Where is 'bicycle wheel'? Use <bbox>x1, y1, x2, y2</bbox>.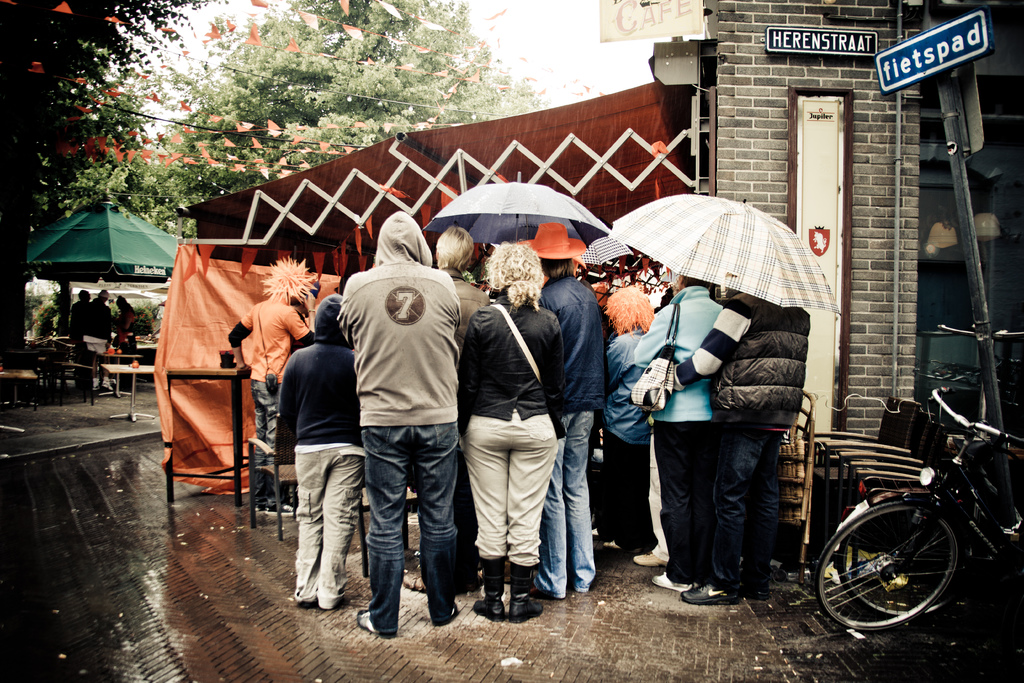
<bbox>833, 490, 977, 626</bbox>.
